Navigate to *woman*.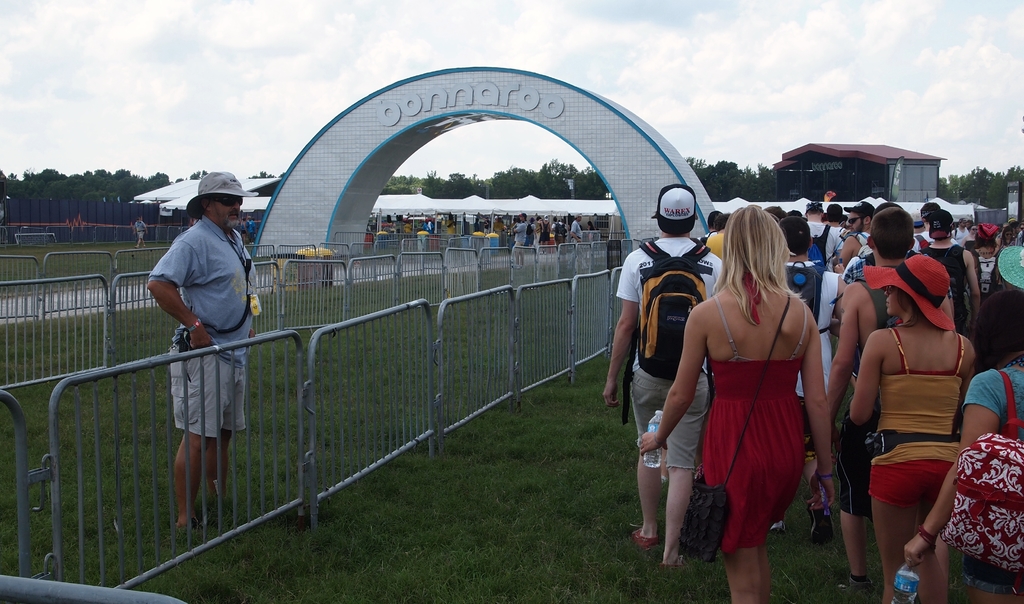
Navigation target: bbox=(973, 218, 1004, 290).
